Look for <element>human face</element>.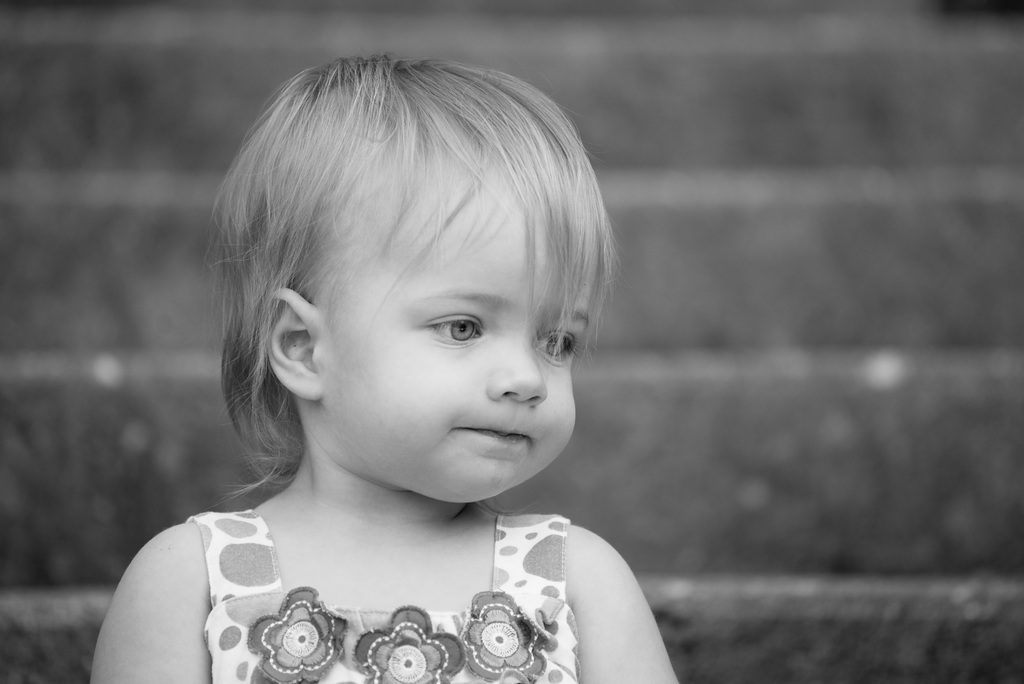
Found: 321 142 598 507.
